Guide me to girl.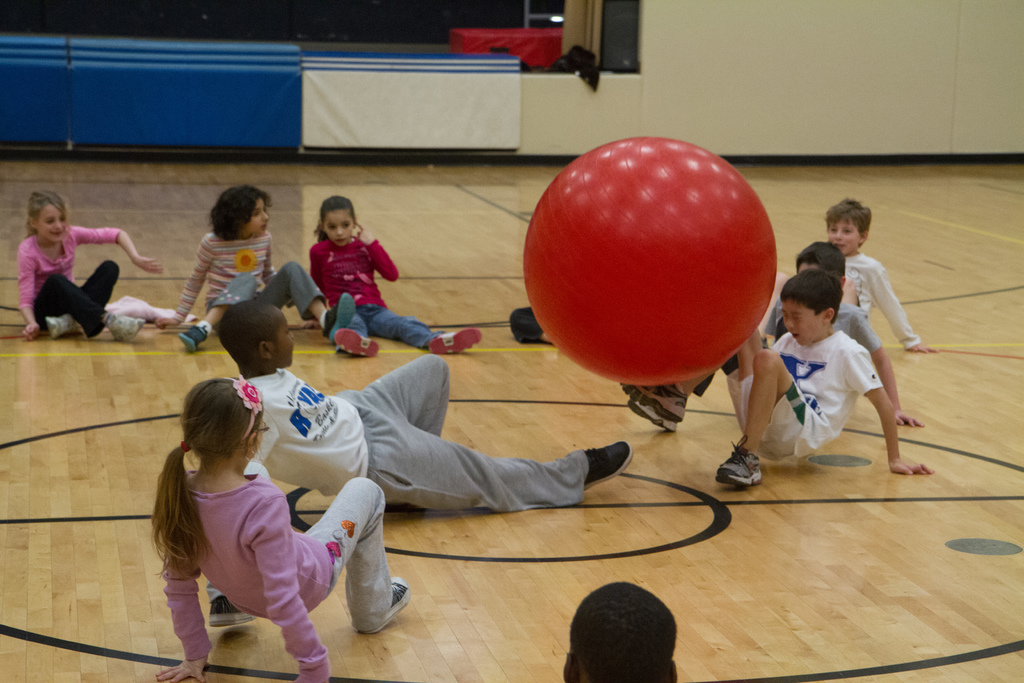
Guidance: <box>154,185,356,355</box>.
